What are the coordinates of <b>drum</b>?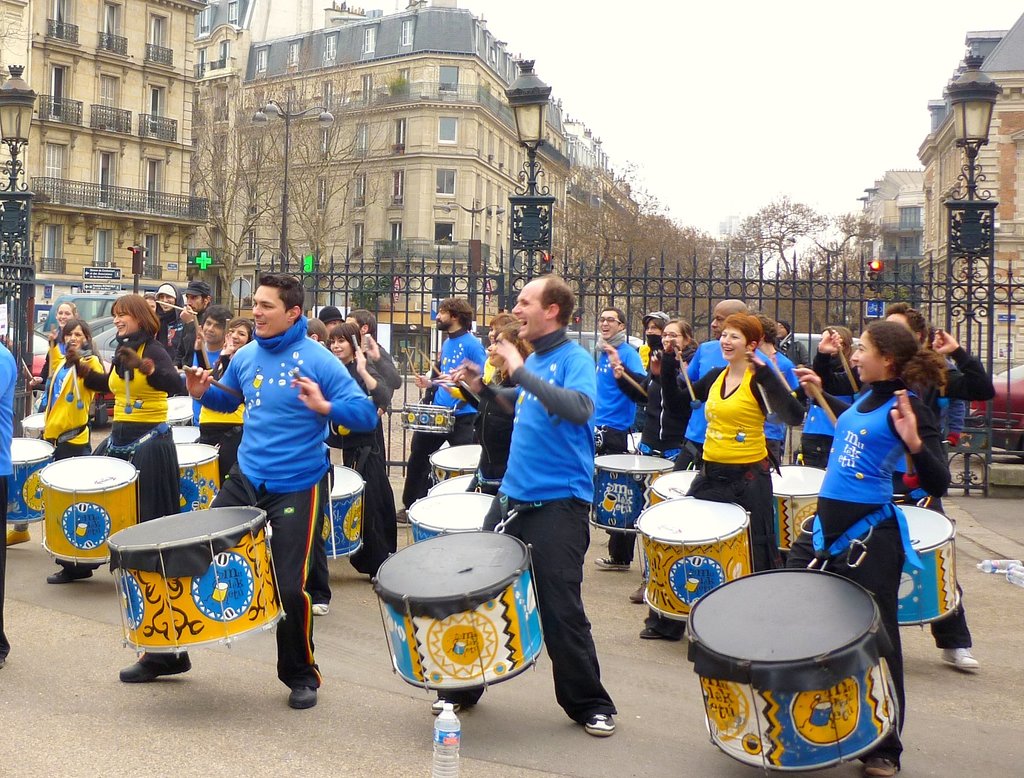
(x1=632, y1=499, x2=756, y2=619).
